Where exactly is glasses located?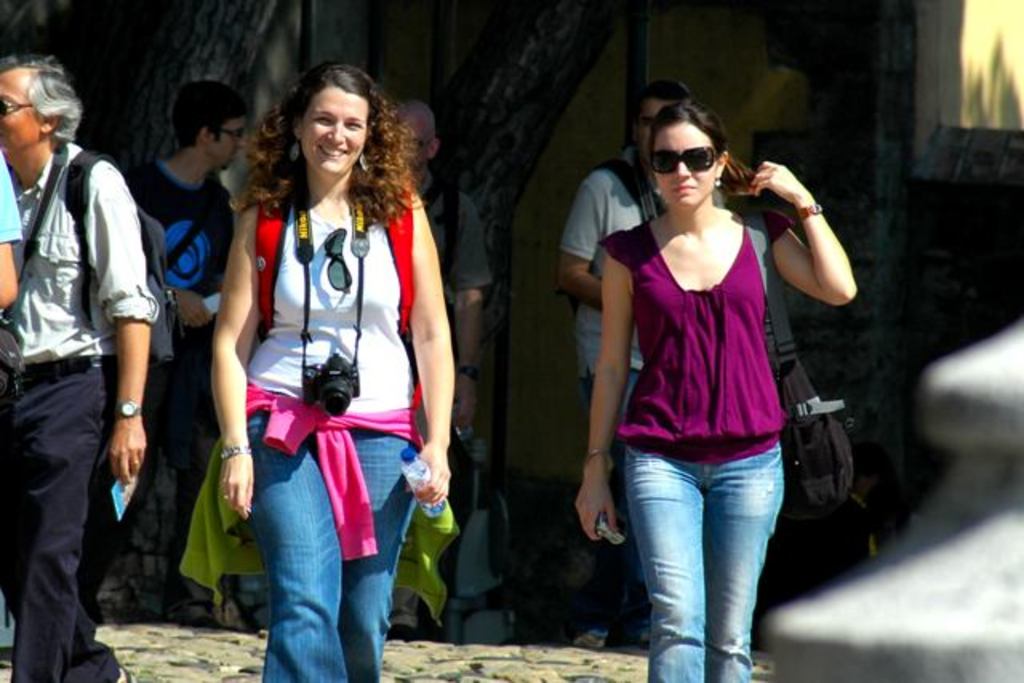
Its bounding box is {"x1": 400, "y1": 139, "x2": 432, "y2": 155}.
